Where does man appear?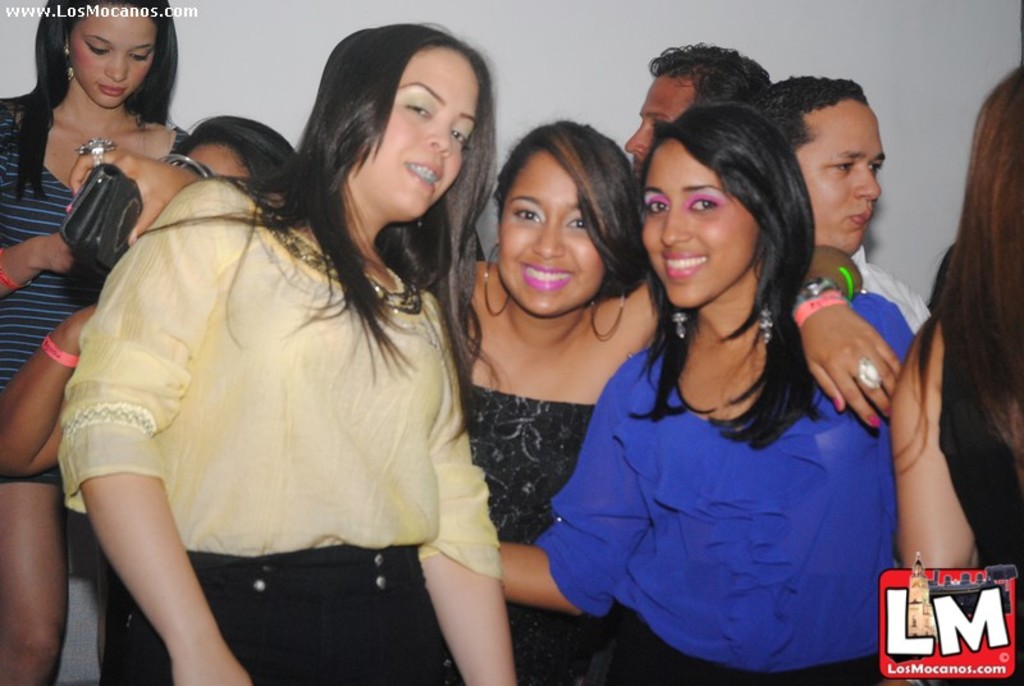
Appears at BBox(771, 77, 933, 333).
